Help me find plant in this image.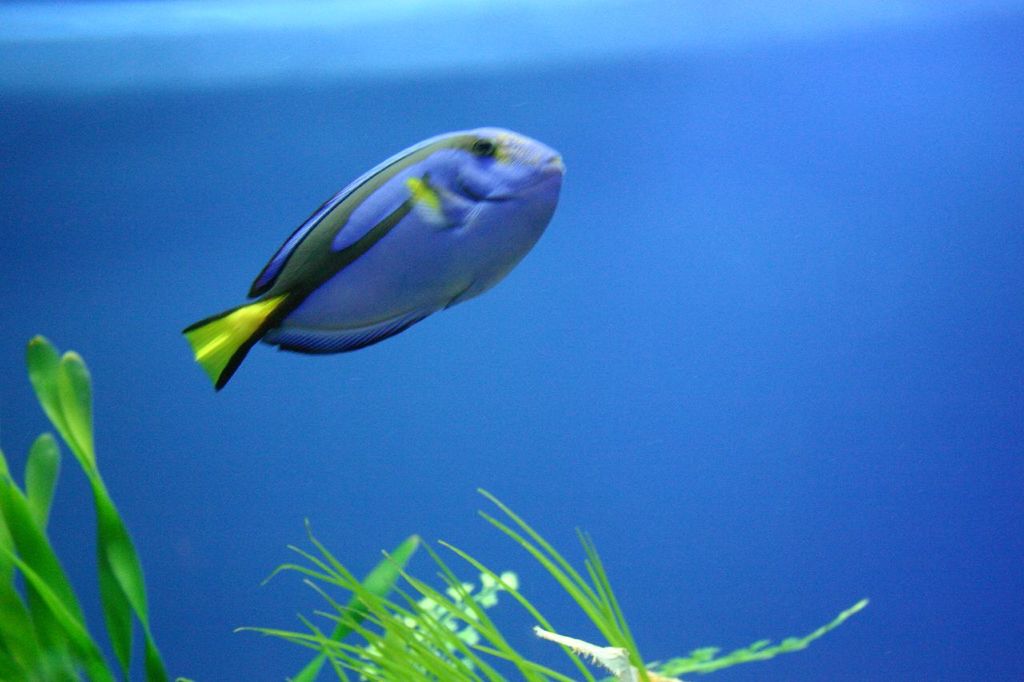
Found it: <region>0, 333, 171, 681</region>.
